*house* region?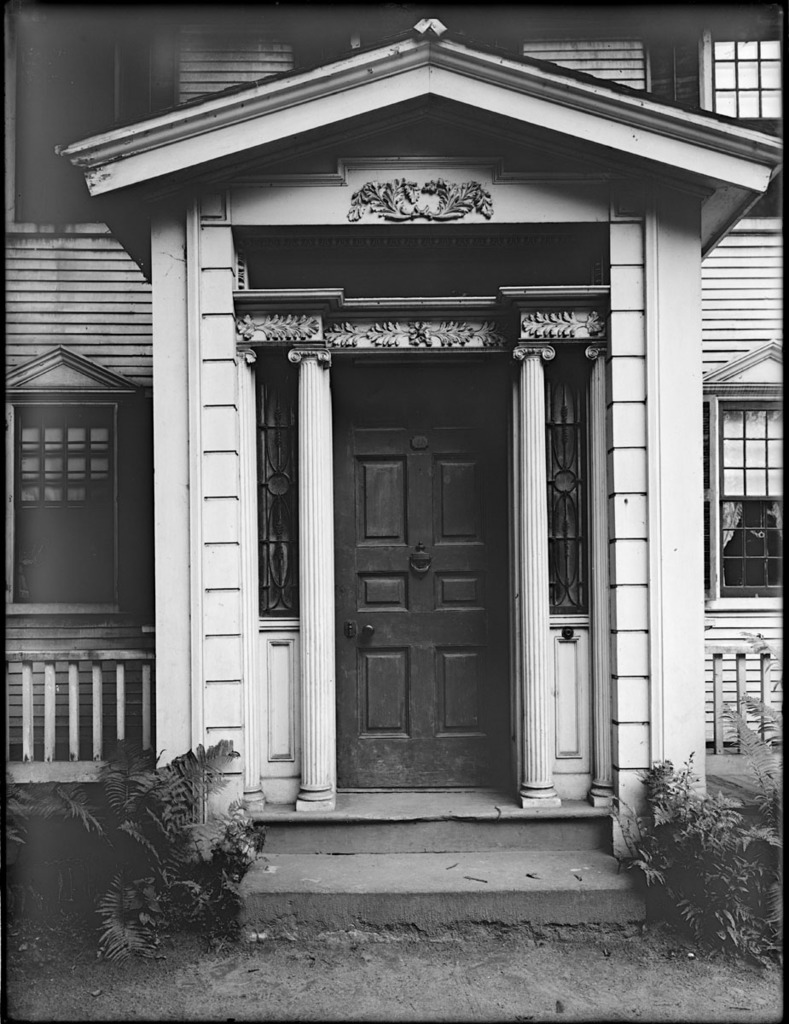
0:0:732:910
